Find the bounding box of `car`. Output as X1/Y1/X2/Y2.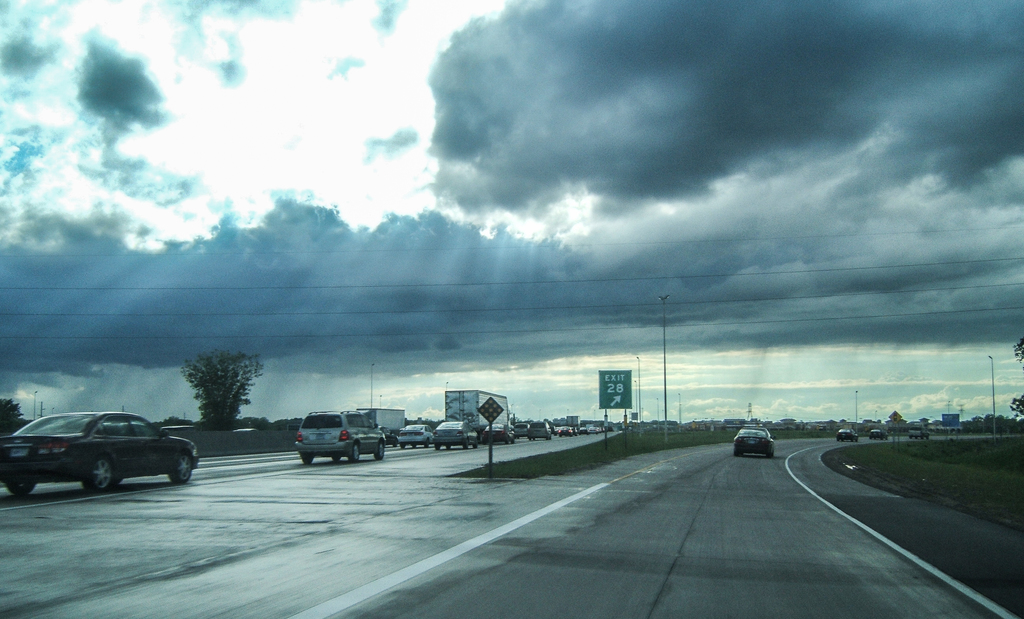
834/427/858/443.
